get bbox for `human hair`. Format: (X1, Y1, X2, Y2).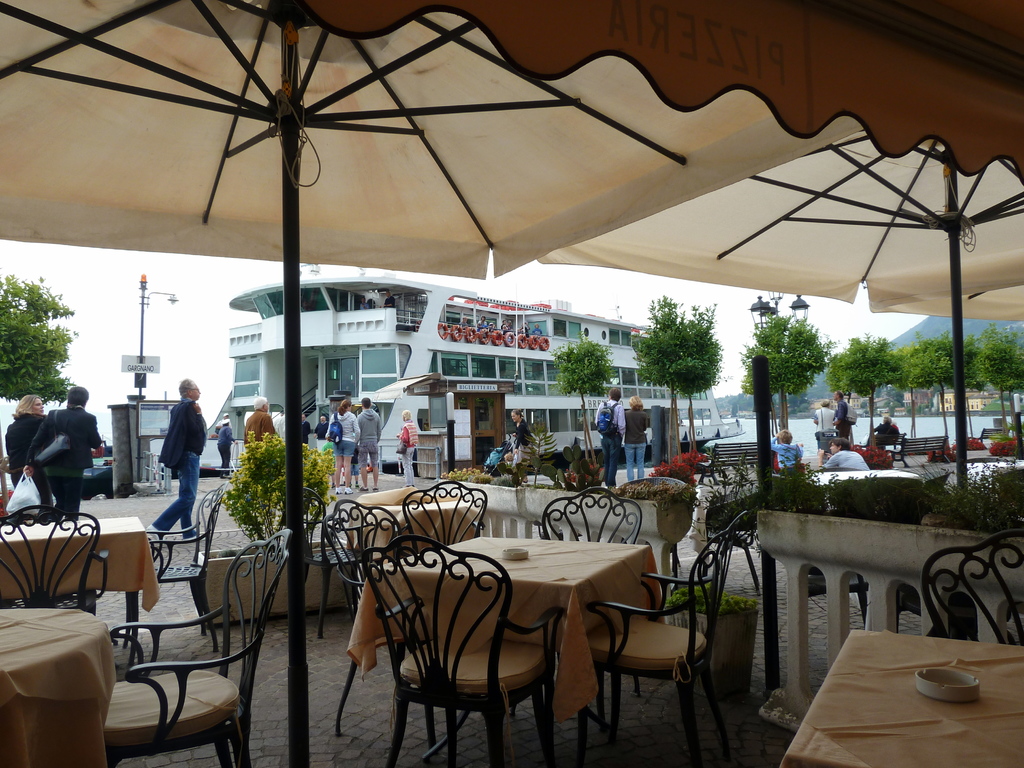
(179, 376, 193, 401).
